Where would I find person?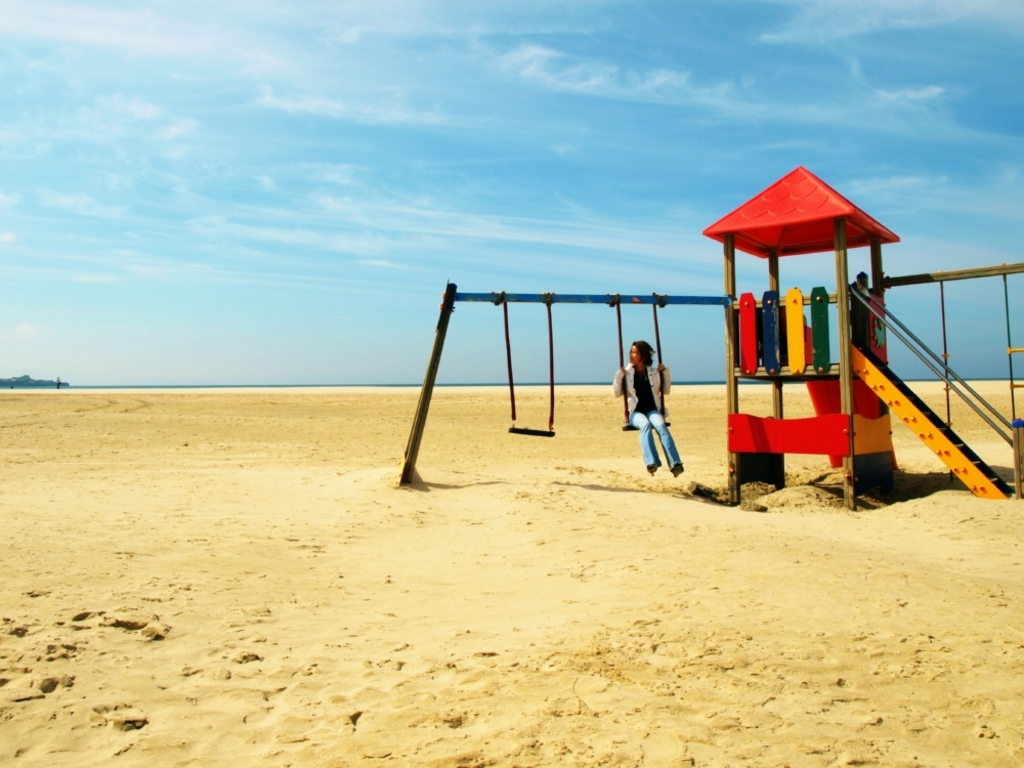
At BBox(852, 270, 868, 299).
